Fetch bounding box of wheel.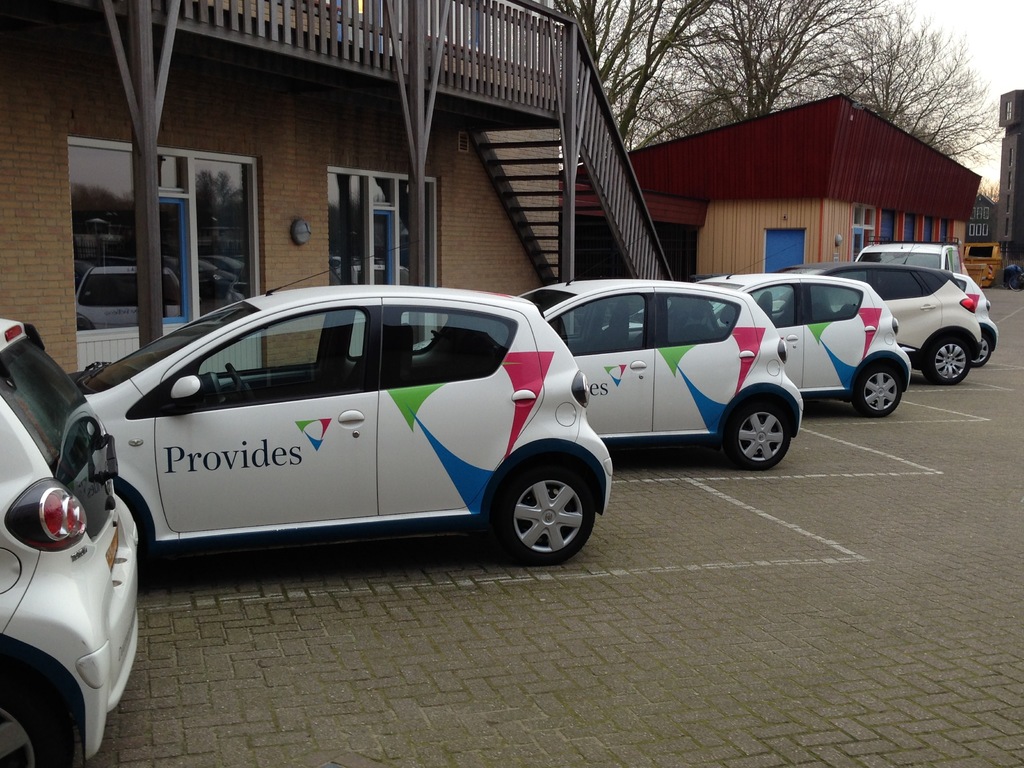
Bbox: bbox=[484, 455, 598, 563].
